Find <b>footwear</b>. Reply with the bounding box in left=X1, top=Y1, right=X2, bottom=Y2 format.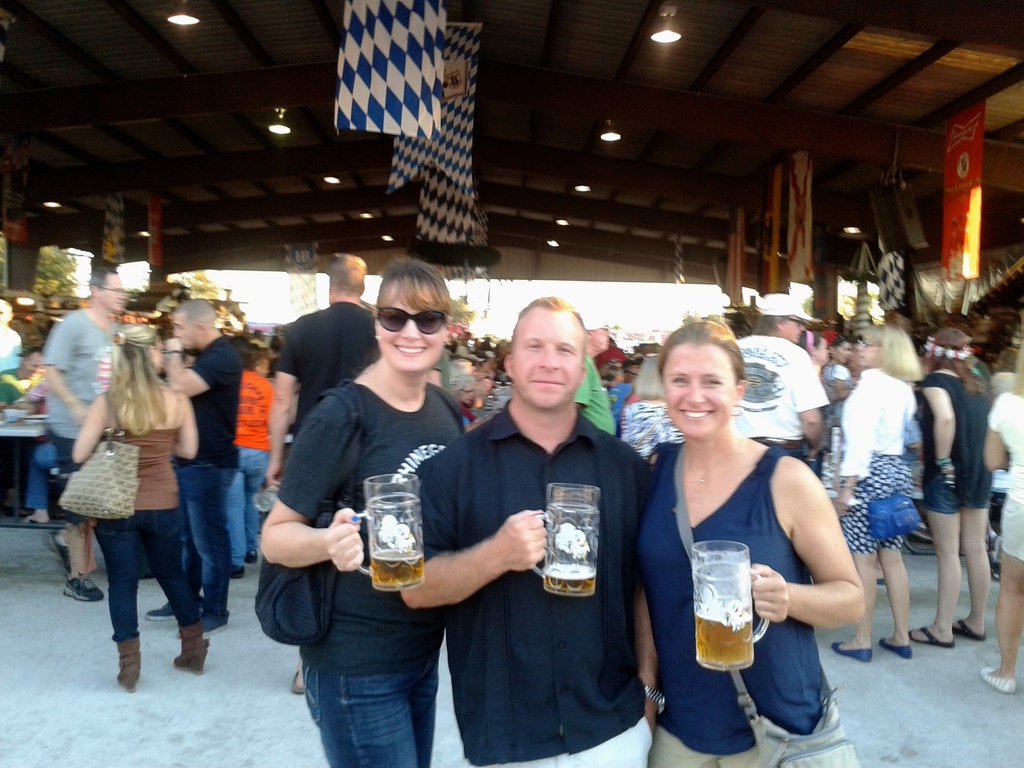
left=173, top=619, right=209, bottom=676.
